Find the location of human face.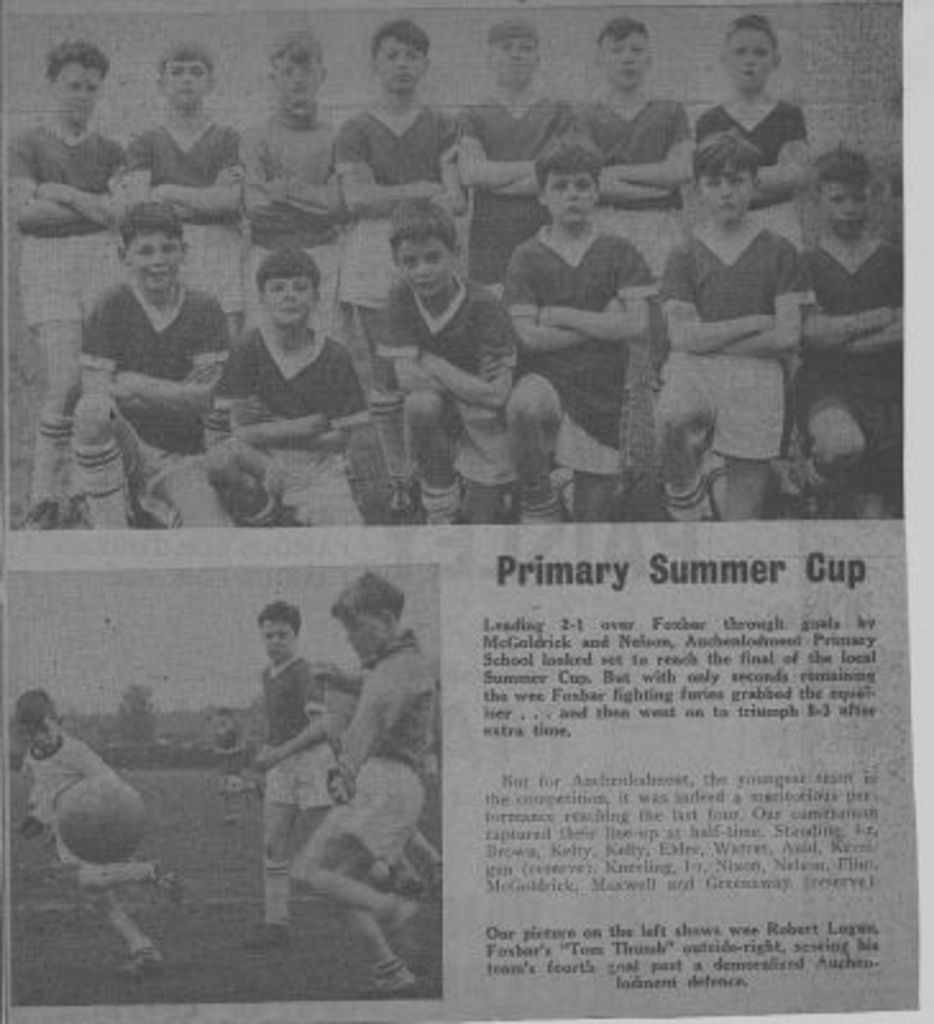
Location: bbox=[374, 38, 425, 87].
